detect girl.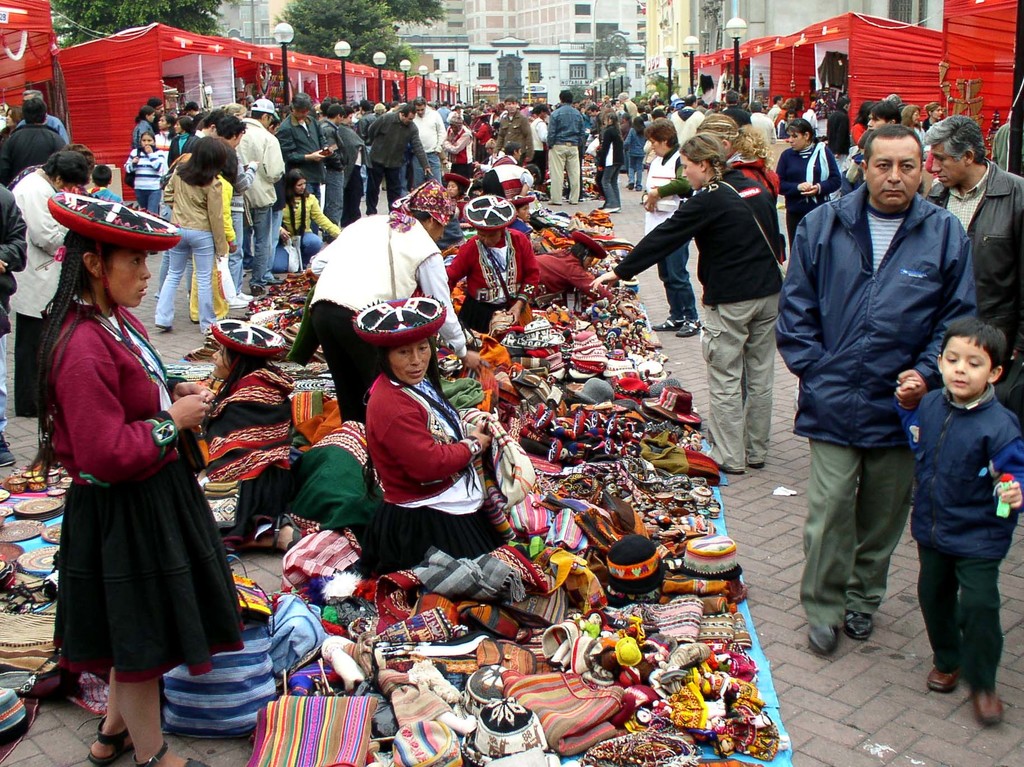
Detected at <region>920, 100, 943, 131</region>.
